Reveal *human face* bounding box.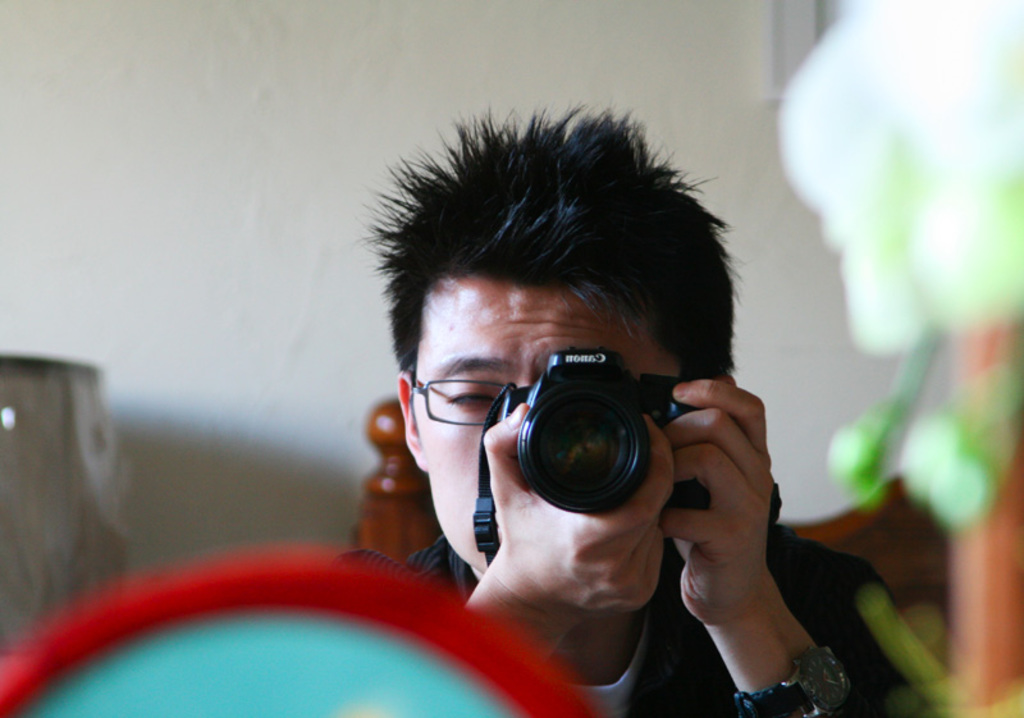
Revealed: bbox=(415, 271, 681, 578).
